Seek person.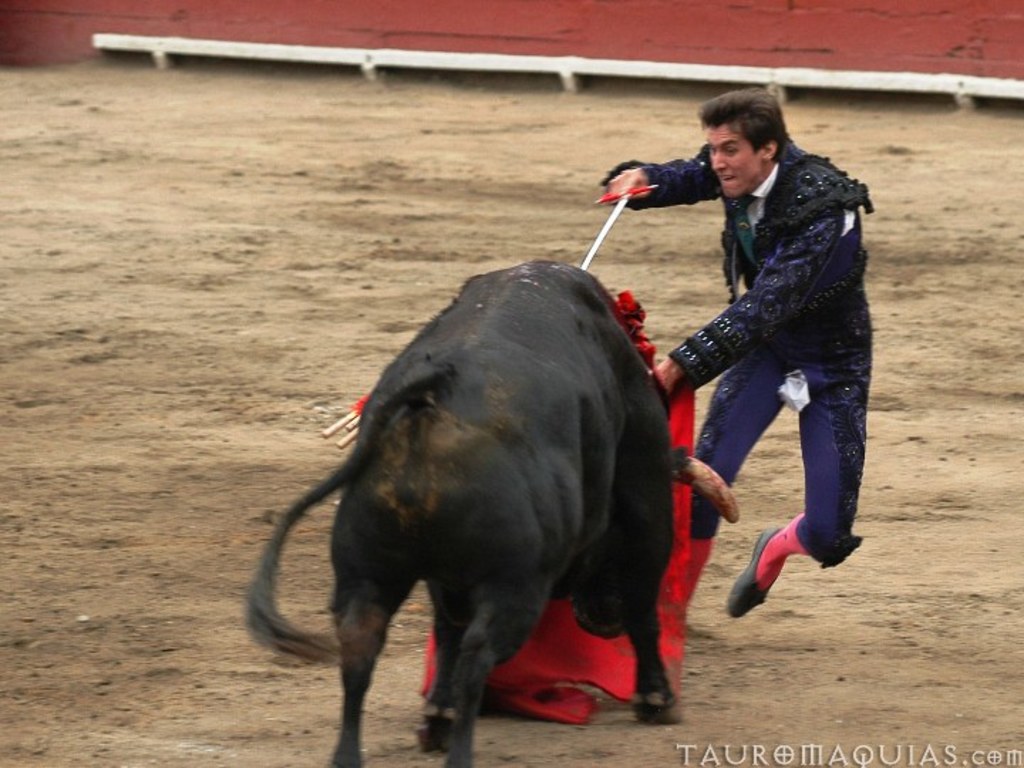
(x1=597, y1=92, x2=870, y2=627).
